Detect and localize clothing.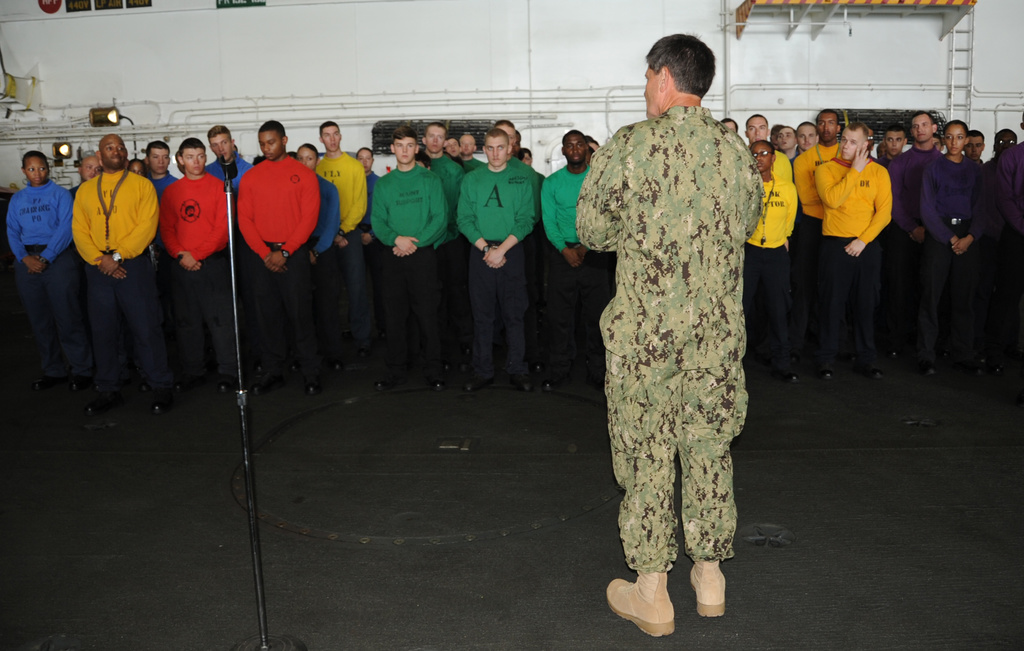
Localized at <box>794,145,842,217</box>.
